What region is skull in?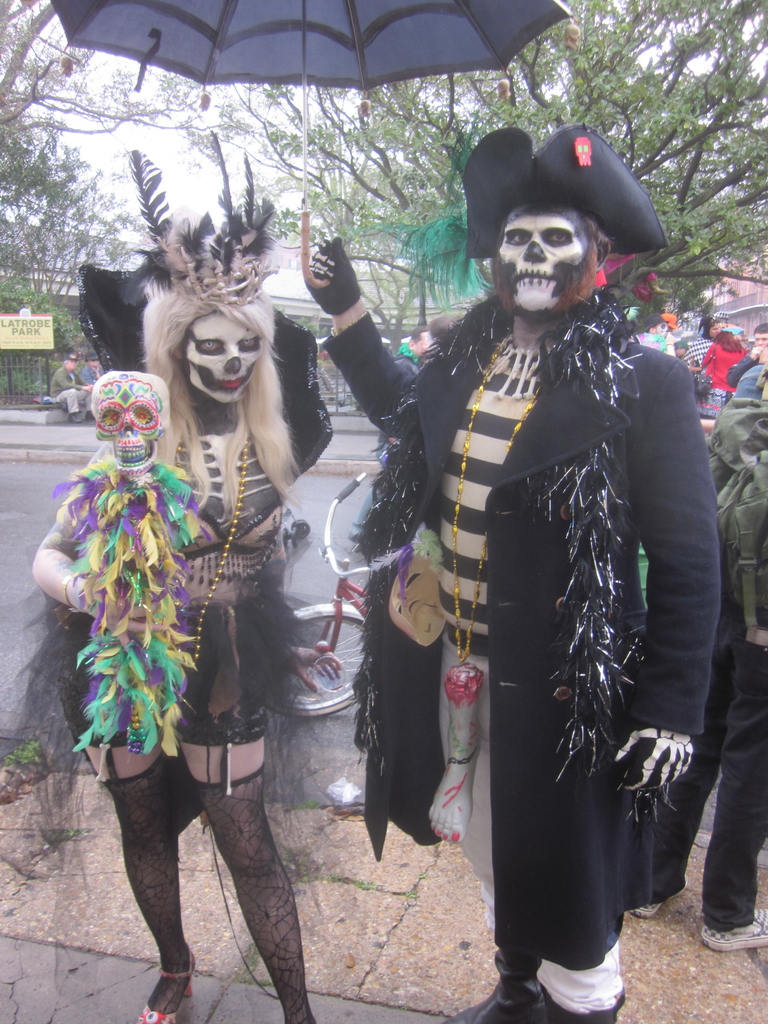
(187, 314, 266, 406).
